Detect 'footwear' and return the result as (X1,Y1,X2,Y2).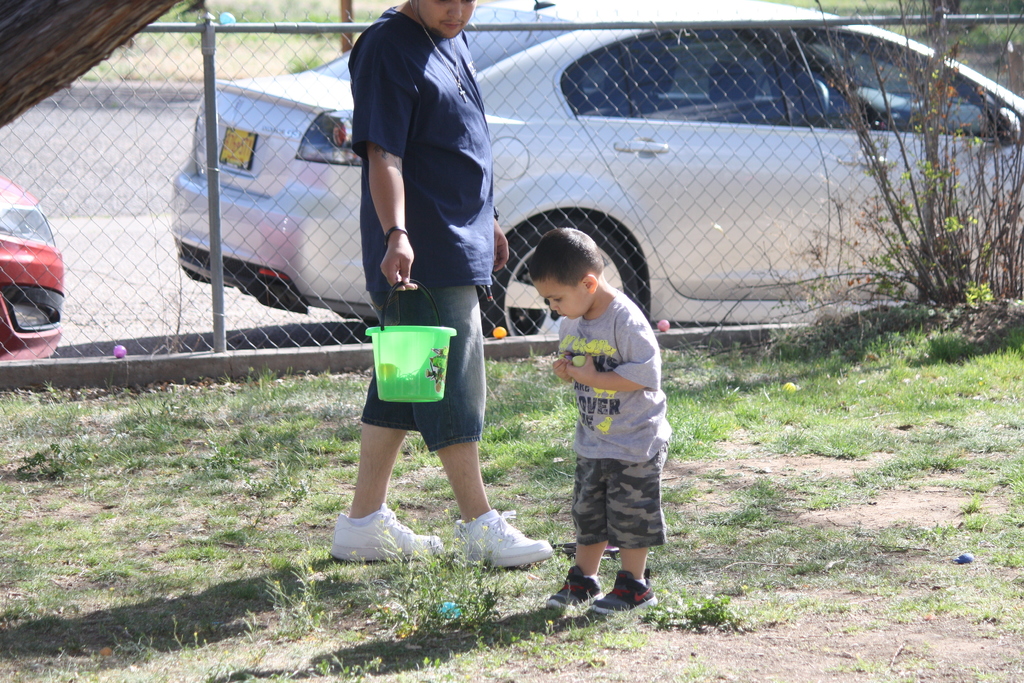
(548,573,605,612).
